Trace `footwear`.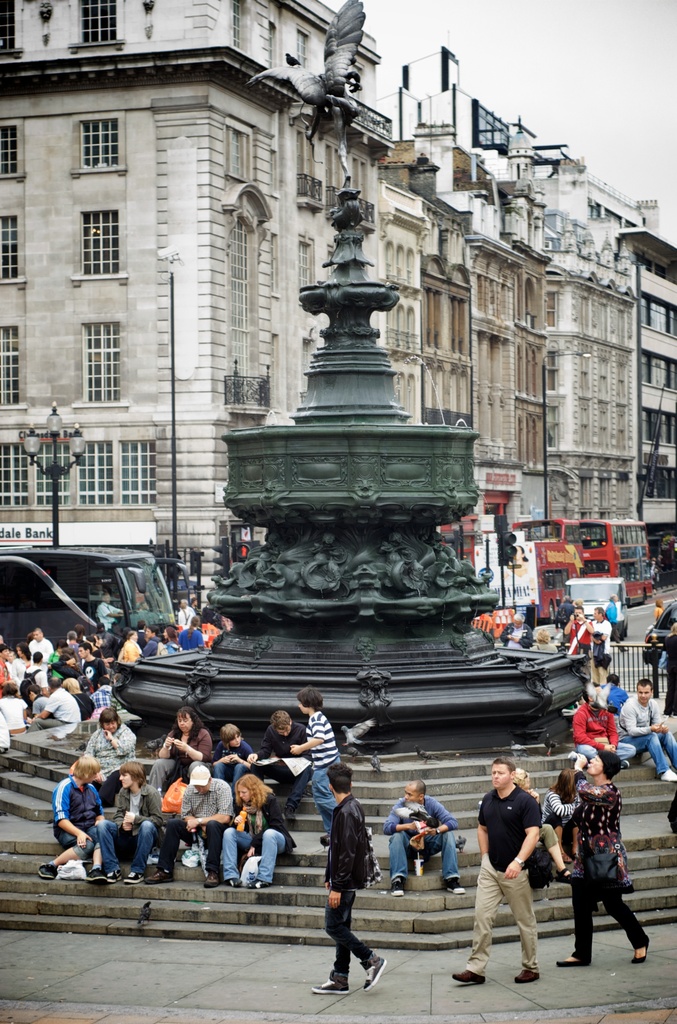
Traced to bbox=[439, 875, 466, 900].
